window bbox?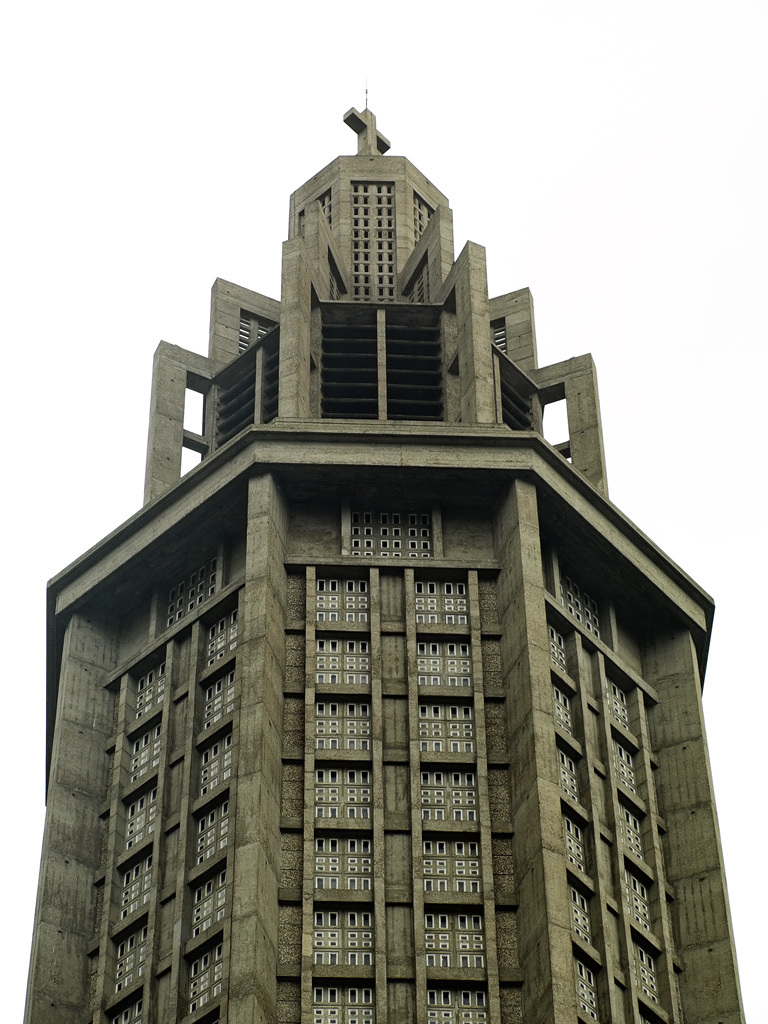
left=569, top=964, right=595, bottom=1011
